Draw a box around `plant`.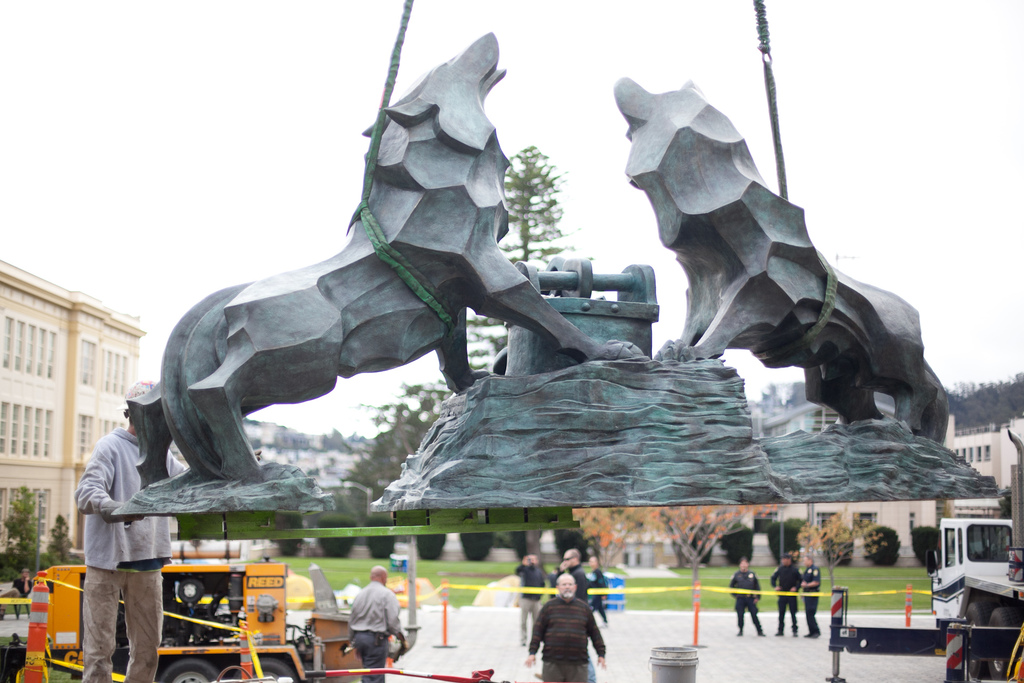
[left=273, top=537, right=301, bottom=557].
